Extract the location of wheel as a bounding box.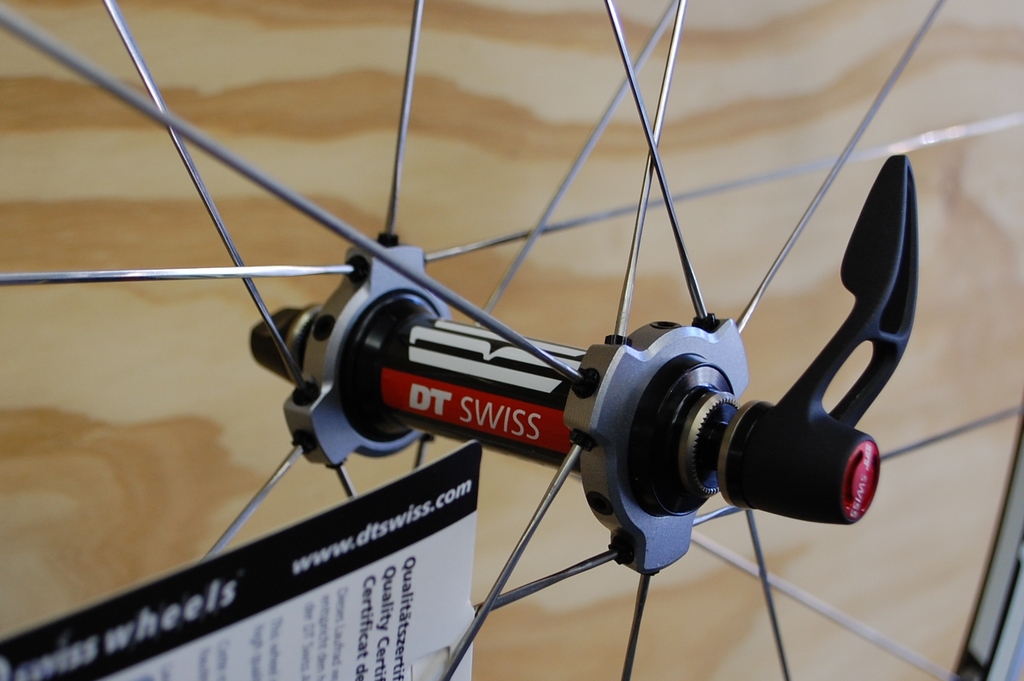
x1=28 y1=28 x2=973 y2=662.
